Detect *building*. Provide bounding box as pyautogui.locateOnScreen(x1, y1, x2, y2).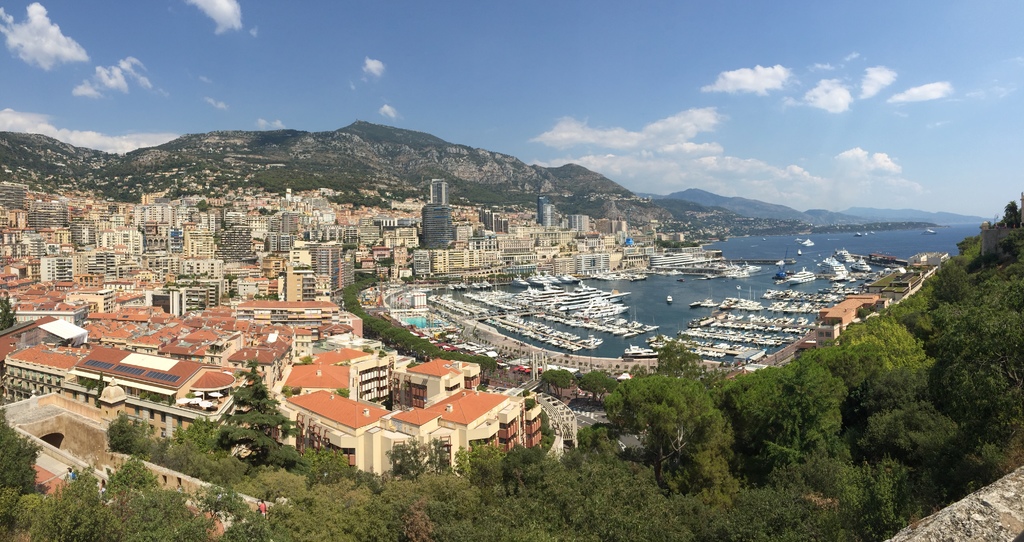
pyautogui.locateOnScreen(317, 350, 387, 409).
